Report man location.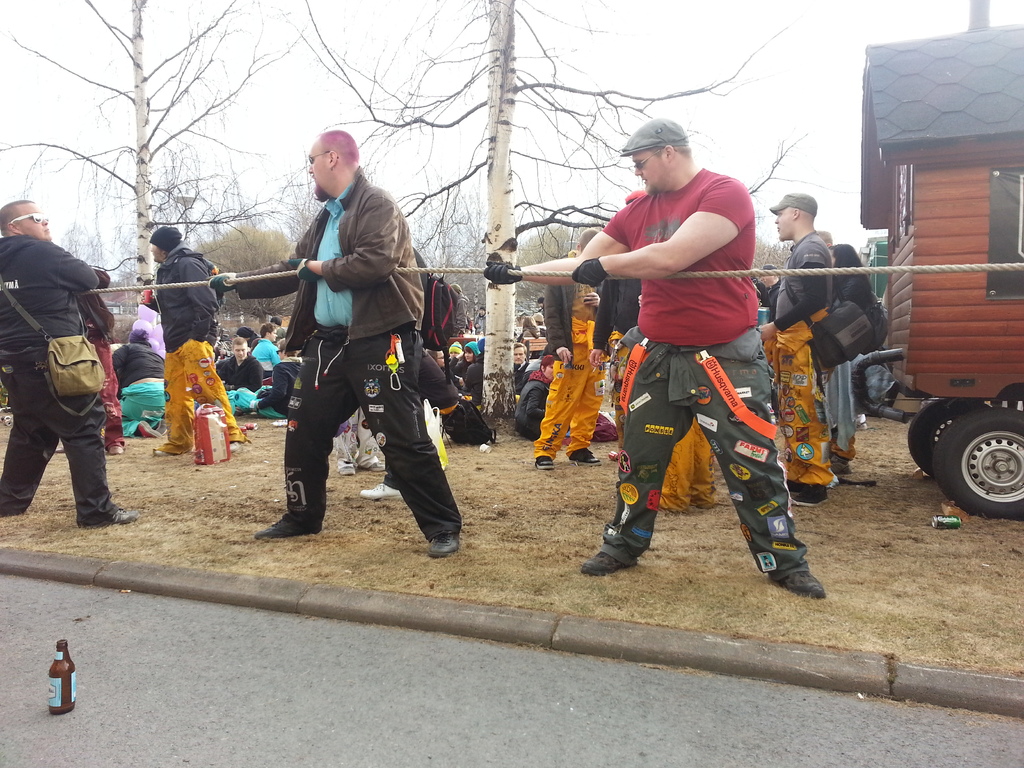
Report: <region>215, 336, 266, 407</region>.
